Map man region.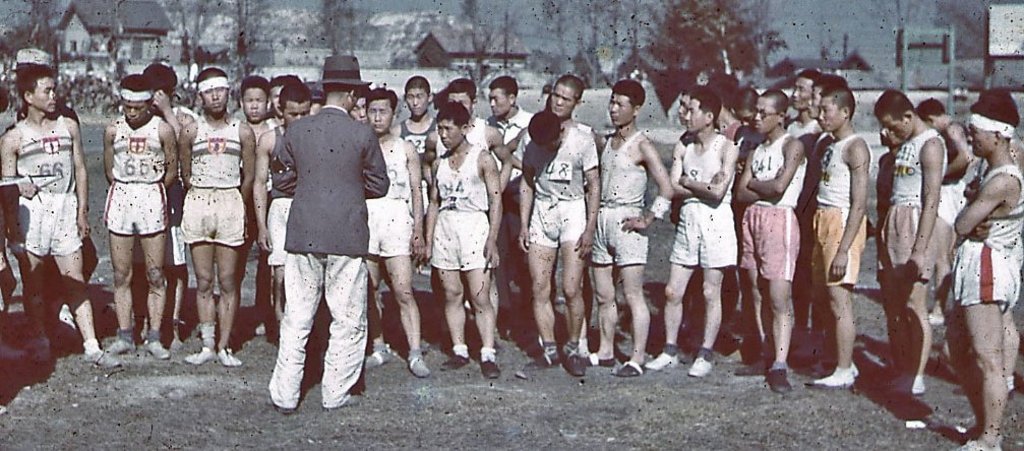
Mapped to bbox(2, 60, 114, 357).
